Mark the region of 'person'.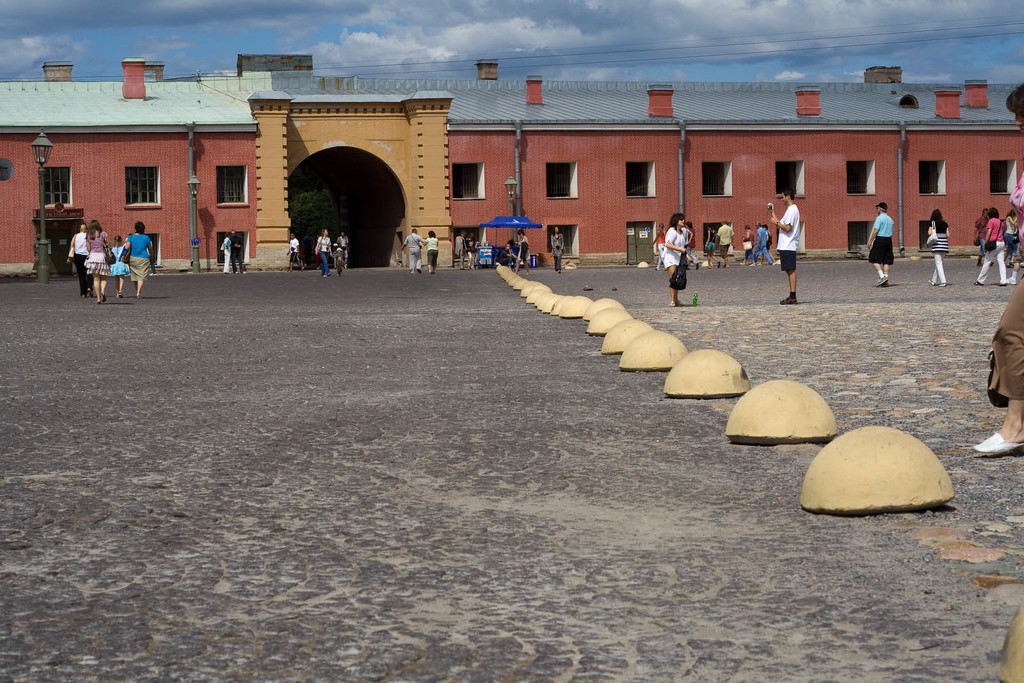
Region: <region>229, 230, 245, 273</region>.
